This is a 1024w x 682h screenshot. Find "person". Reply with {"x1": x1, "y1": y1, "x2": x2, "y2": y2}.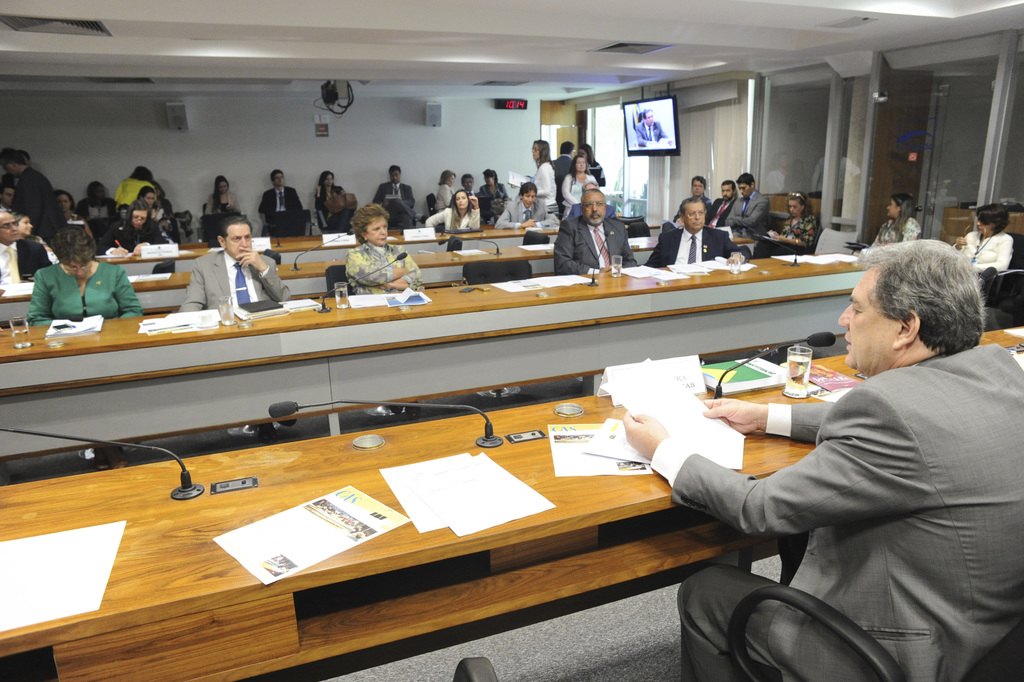
{"x1": 558, "y1": 149, "x2": 611, "y2": 227}.
